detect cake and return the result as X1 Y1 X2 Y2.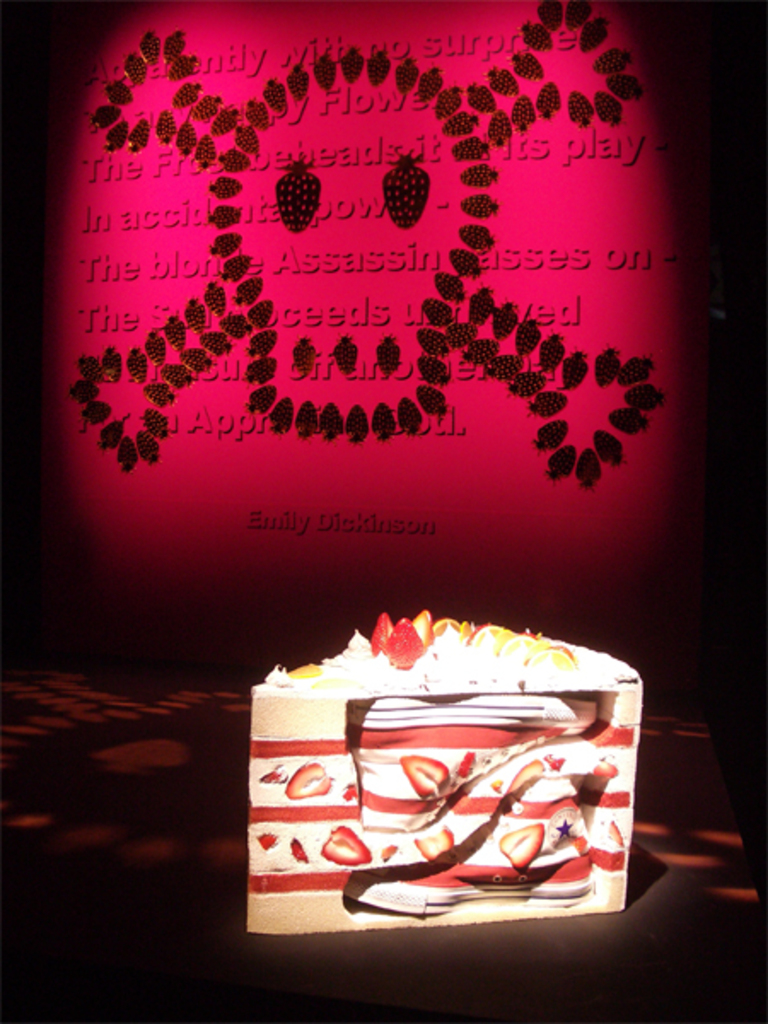
246 611 645 940.
